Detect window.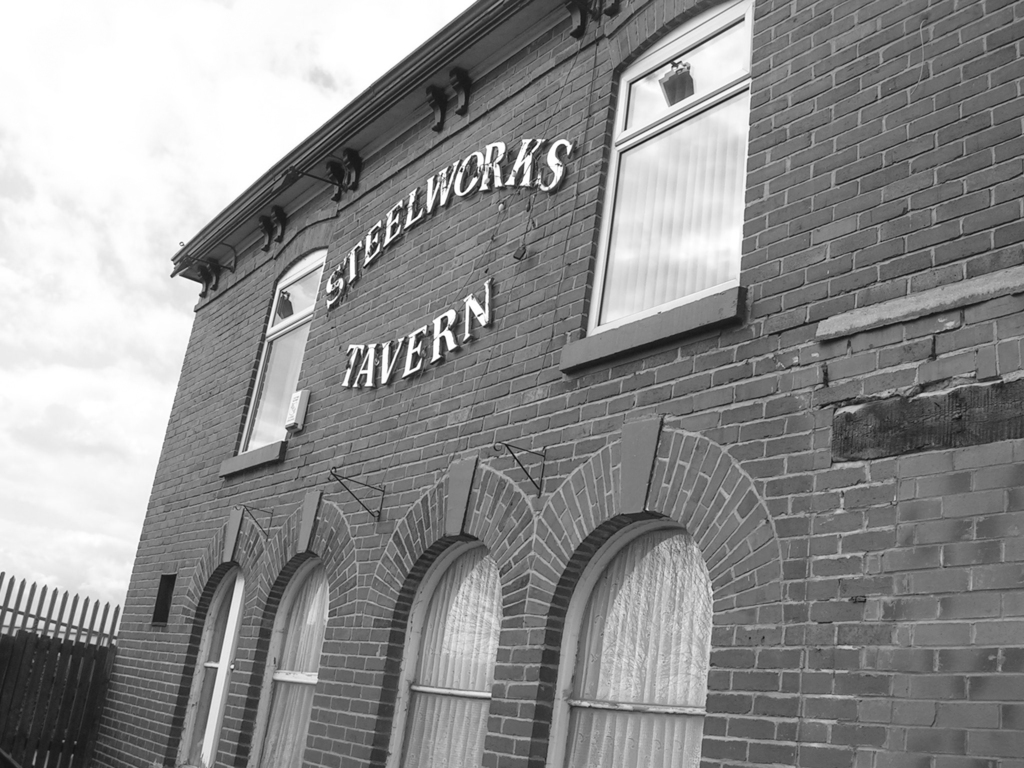
Detected at bbox=[393, 547, 500, 767].
